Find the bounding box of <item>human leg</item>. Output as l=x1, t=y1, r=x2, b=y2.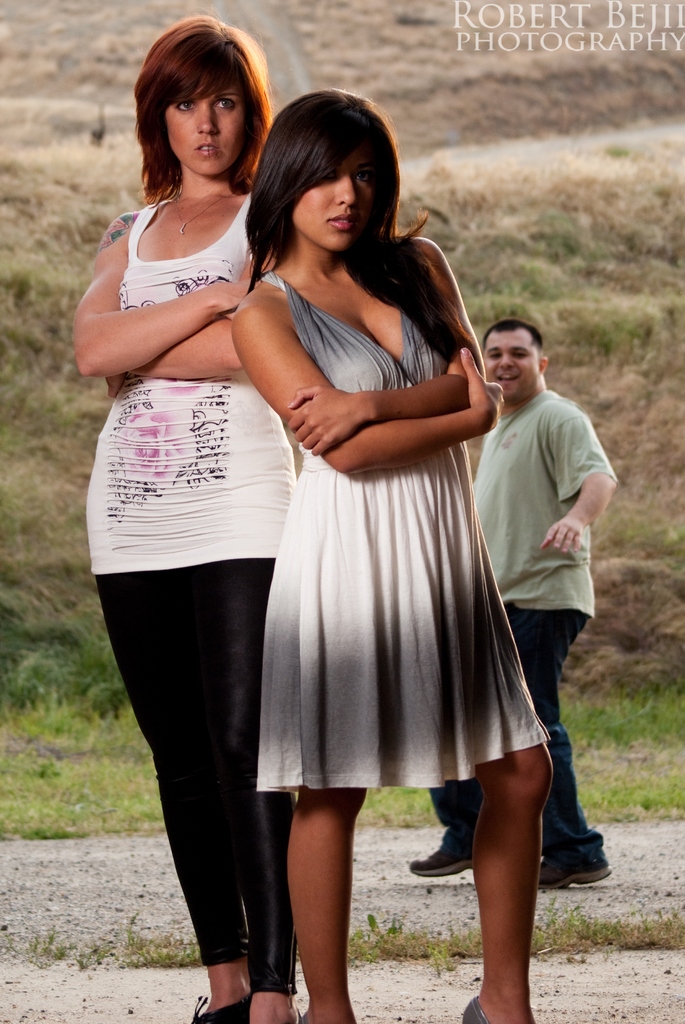
l=497, t=550, r=611, b=892.
